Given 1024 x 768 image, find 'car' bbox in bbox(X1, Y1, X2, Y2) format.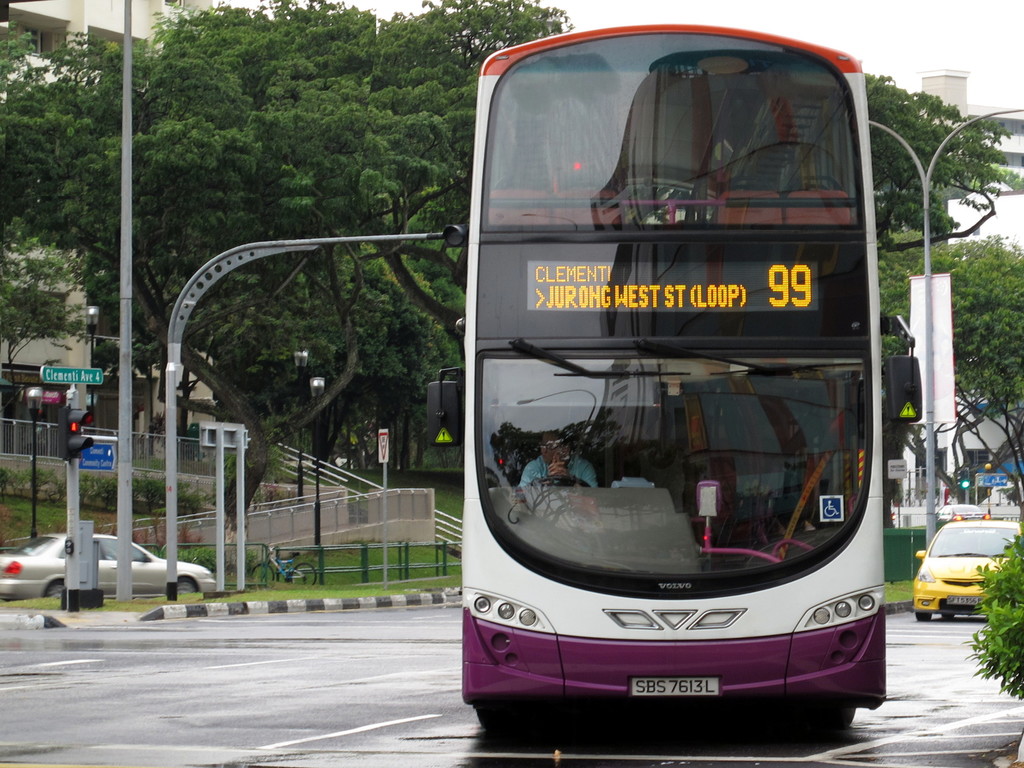
bbox(912, 519, 1022, 623).
